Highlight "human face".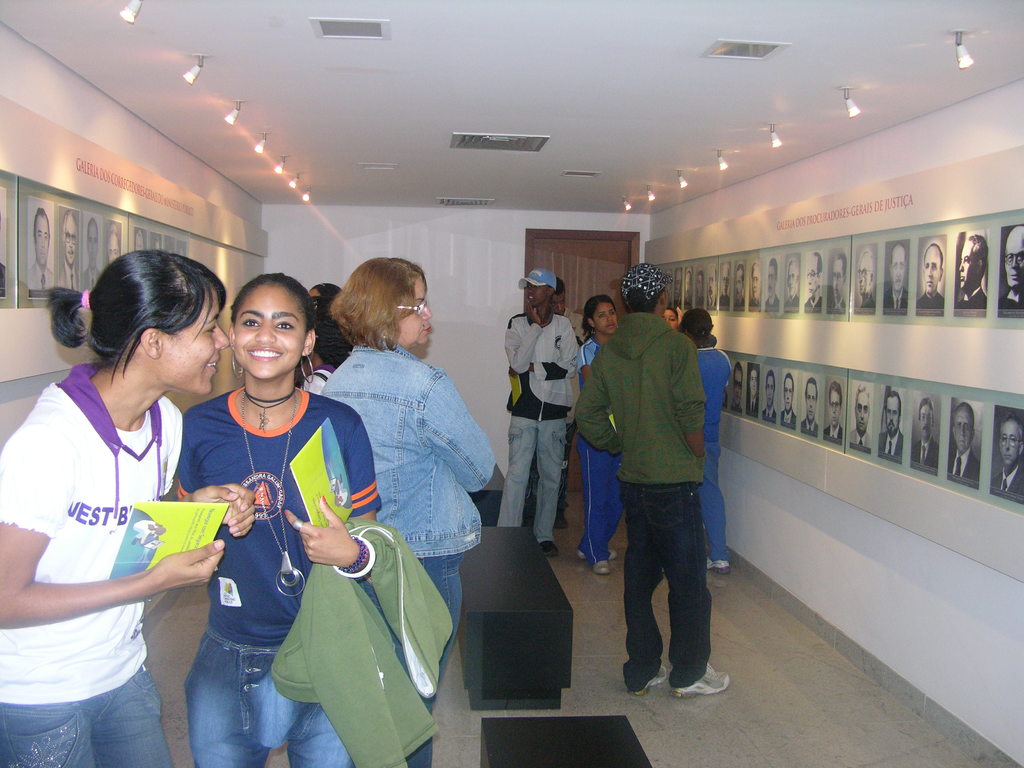
Highlighted region: 233/282/307/381.
